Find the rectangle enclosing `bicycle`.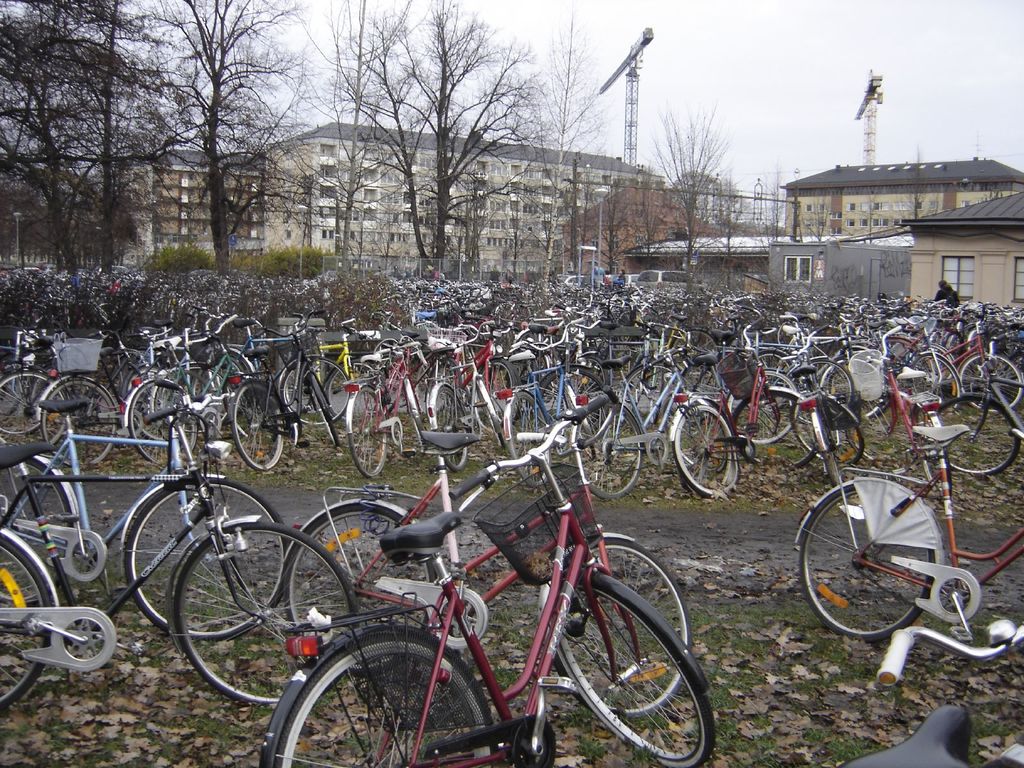
select_region(0, 396, 296, 648).
